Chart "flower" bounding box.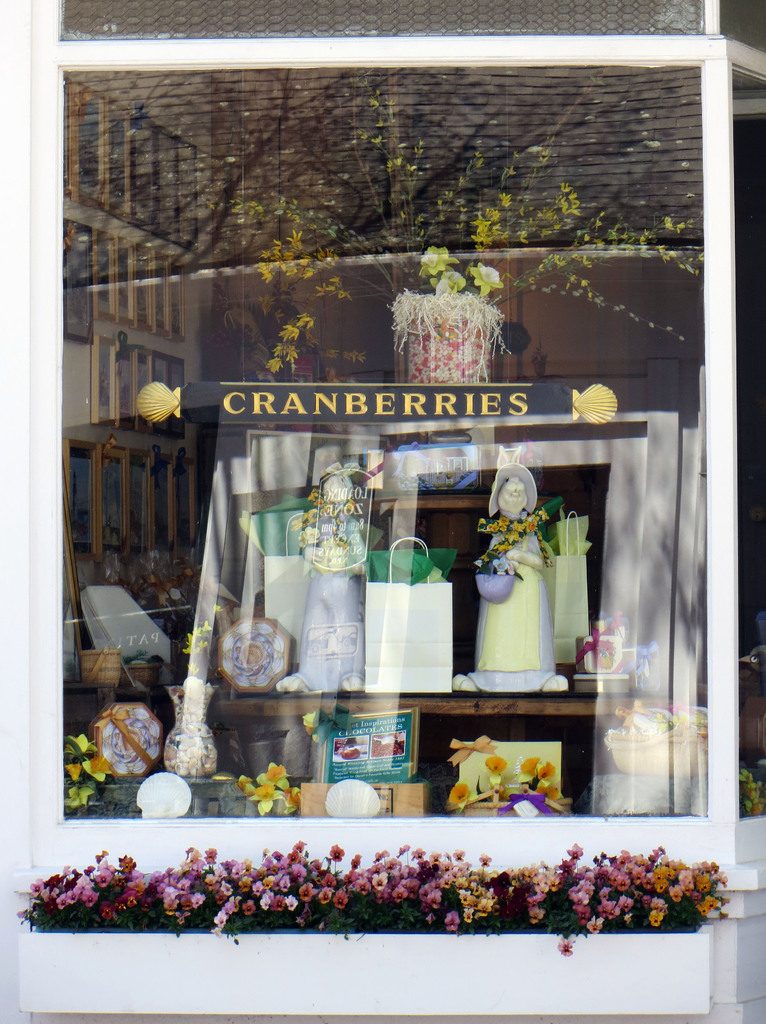
Charted: crop(435, 271, 468, 294).
